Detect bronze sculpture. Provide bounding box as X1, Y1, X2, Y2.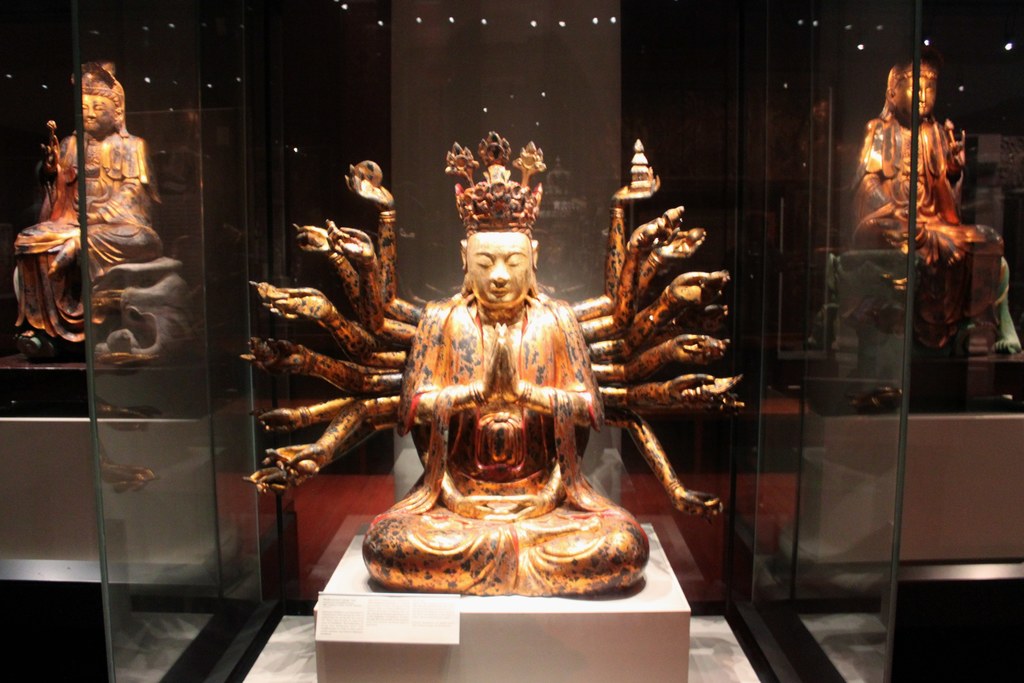
850, 56, 1002, 344.
